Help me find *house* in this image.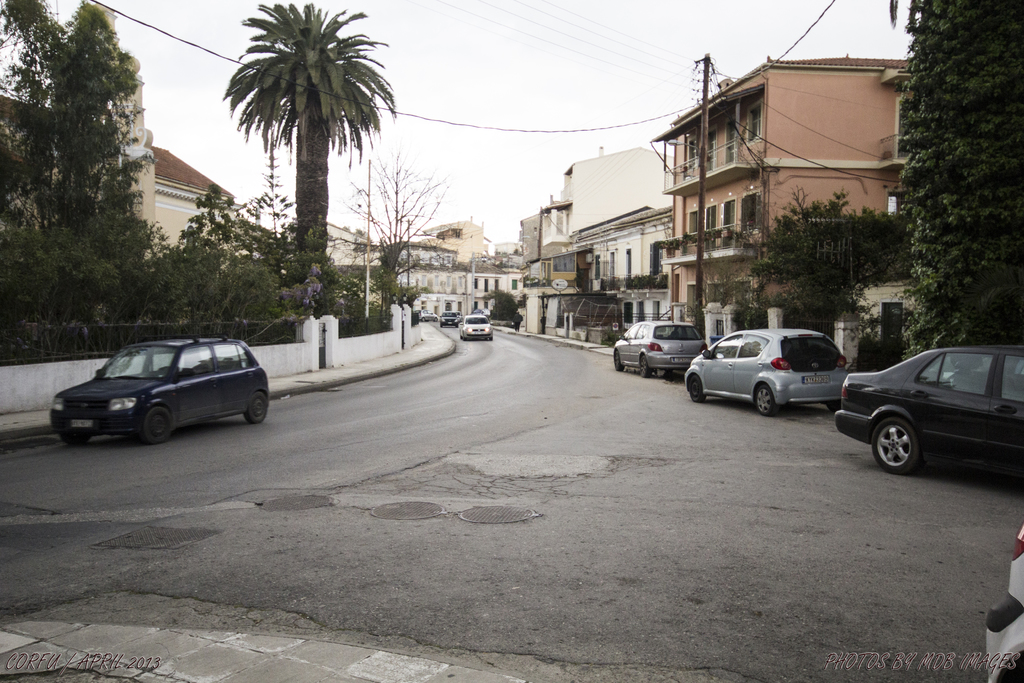
Found it: (x1=464, y1=248, x2=501, y2=317).
